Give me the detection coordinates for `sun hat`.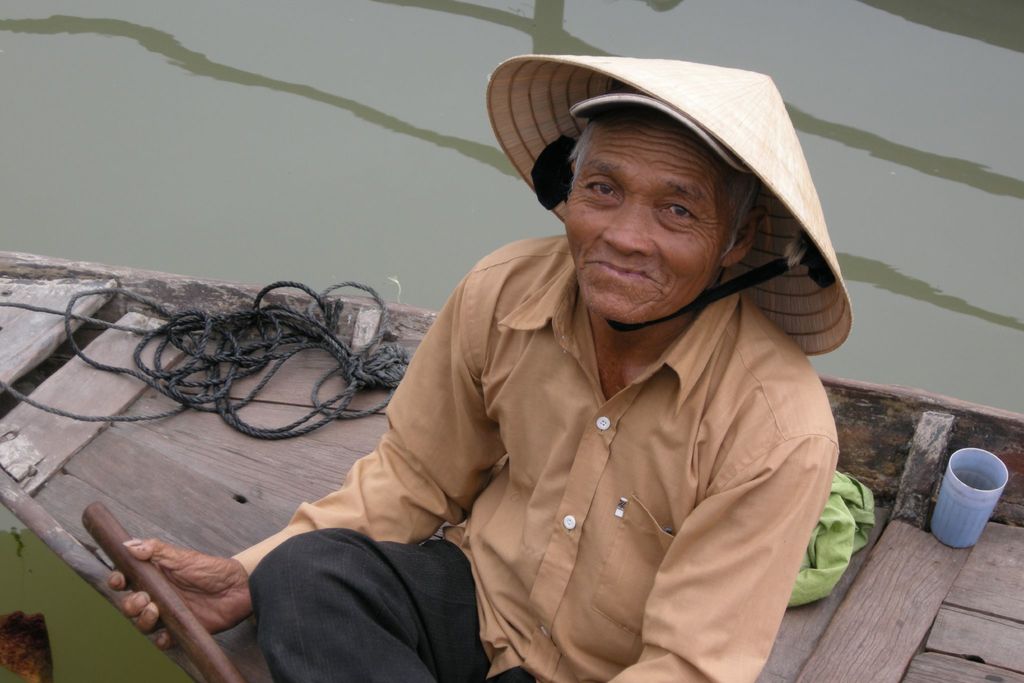
region(484, 54, 855, 355).
